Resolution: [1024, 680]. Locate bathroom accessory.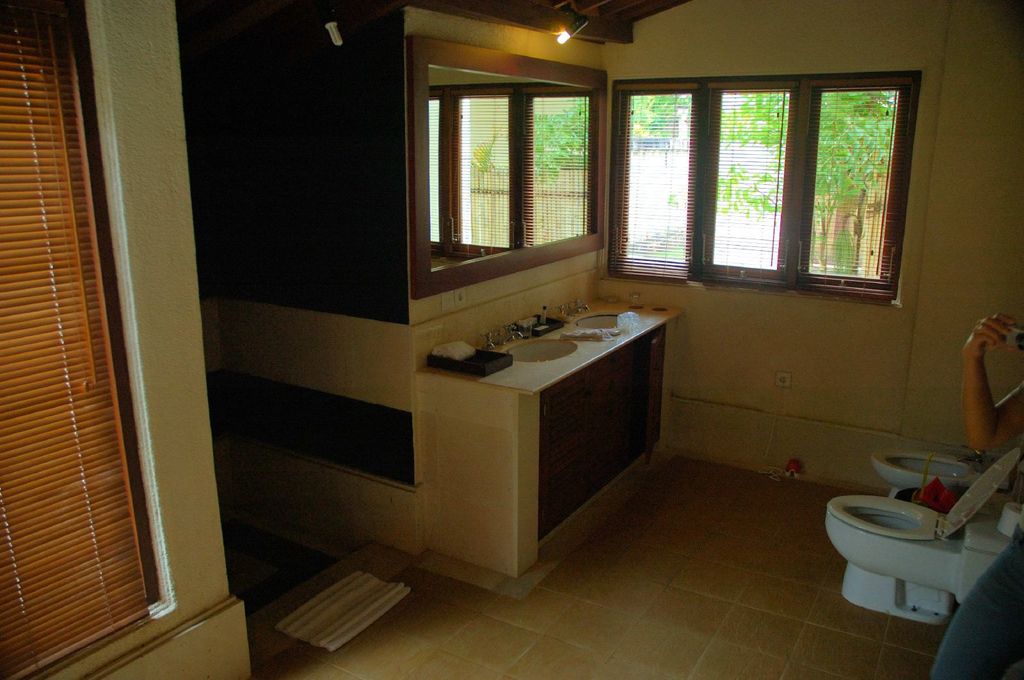
(821,439,1023,637).
